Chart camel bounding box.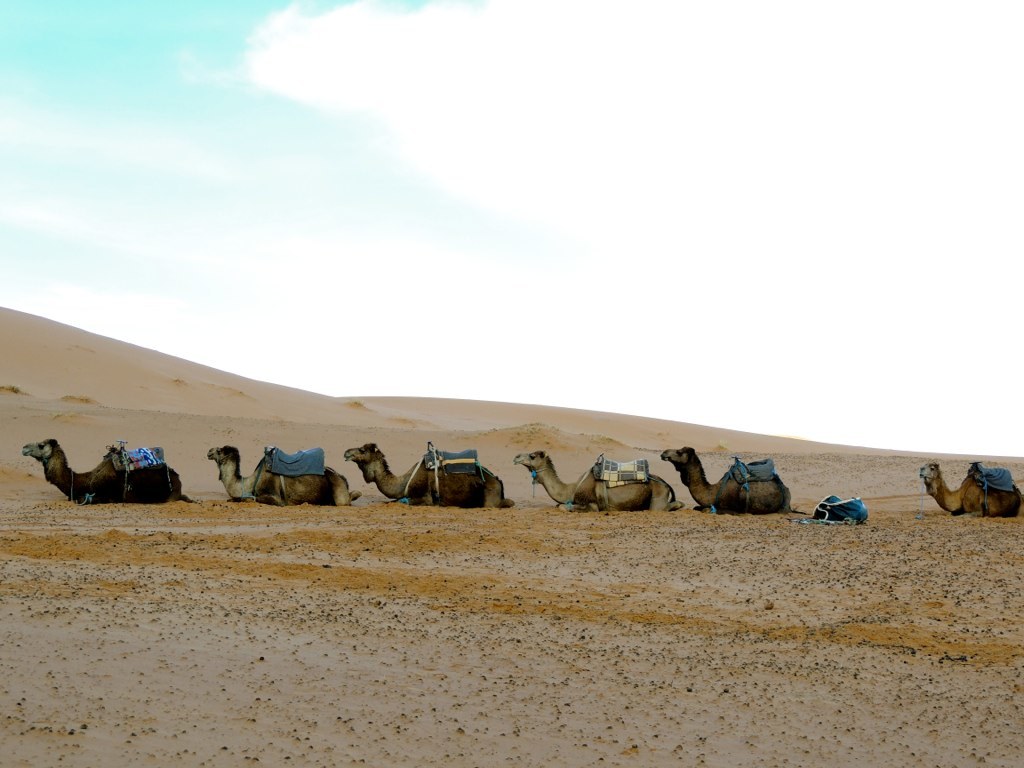
Charted: x1=921 y1=464 x2=1023 y2=521.
